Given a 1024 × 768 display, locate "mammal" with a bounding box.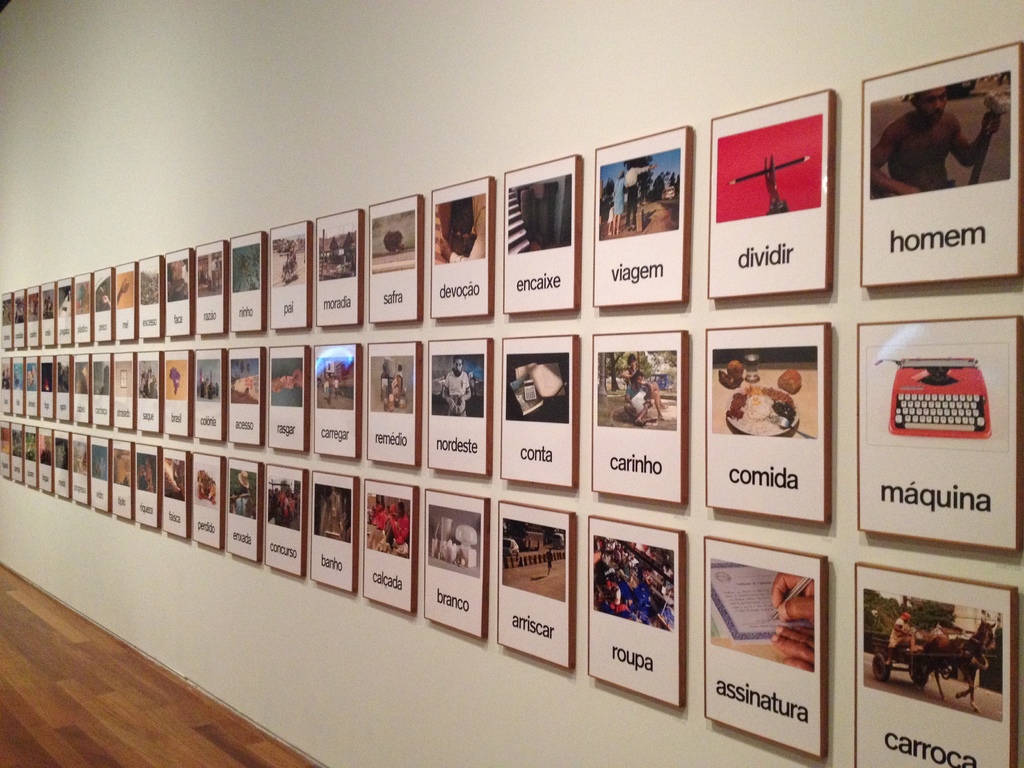
Located: box=[369, 492, 385, 531].
